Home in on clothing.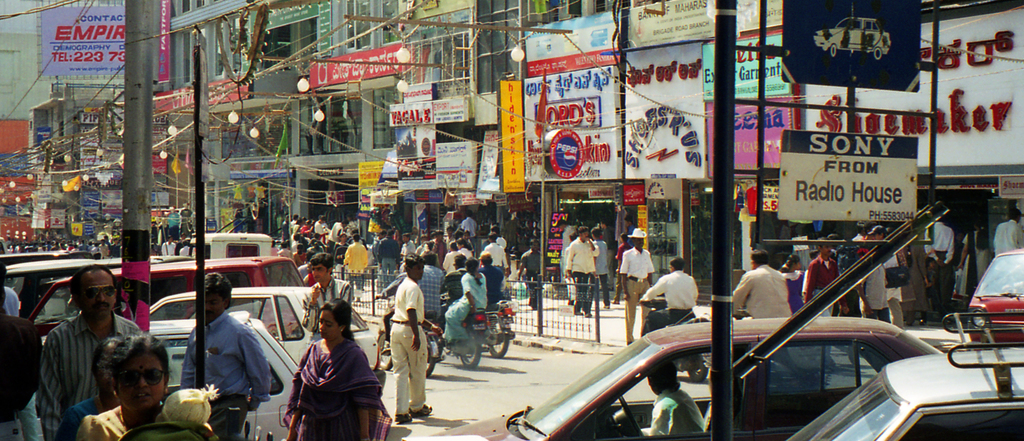
Homed in at rect(54, 389, 102, 435).
